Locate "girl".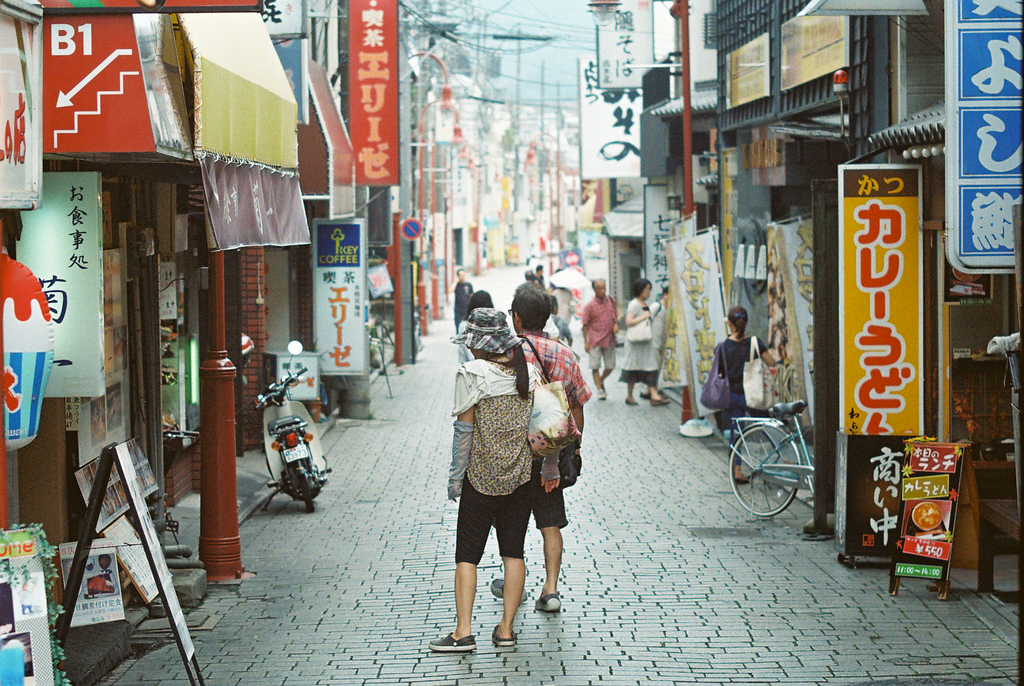
Bounding box: x1=431 y1=311 x2=545 y2=648.
